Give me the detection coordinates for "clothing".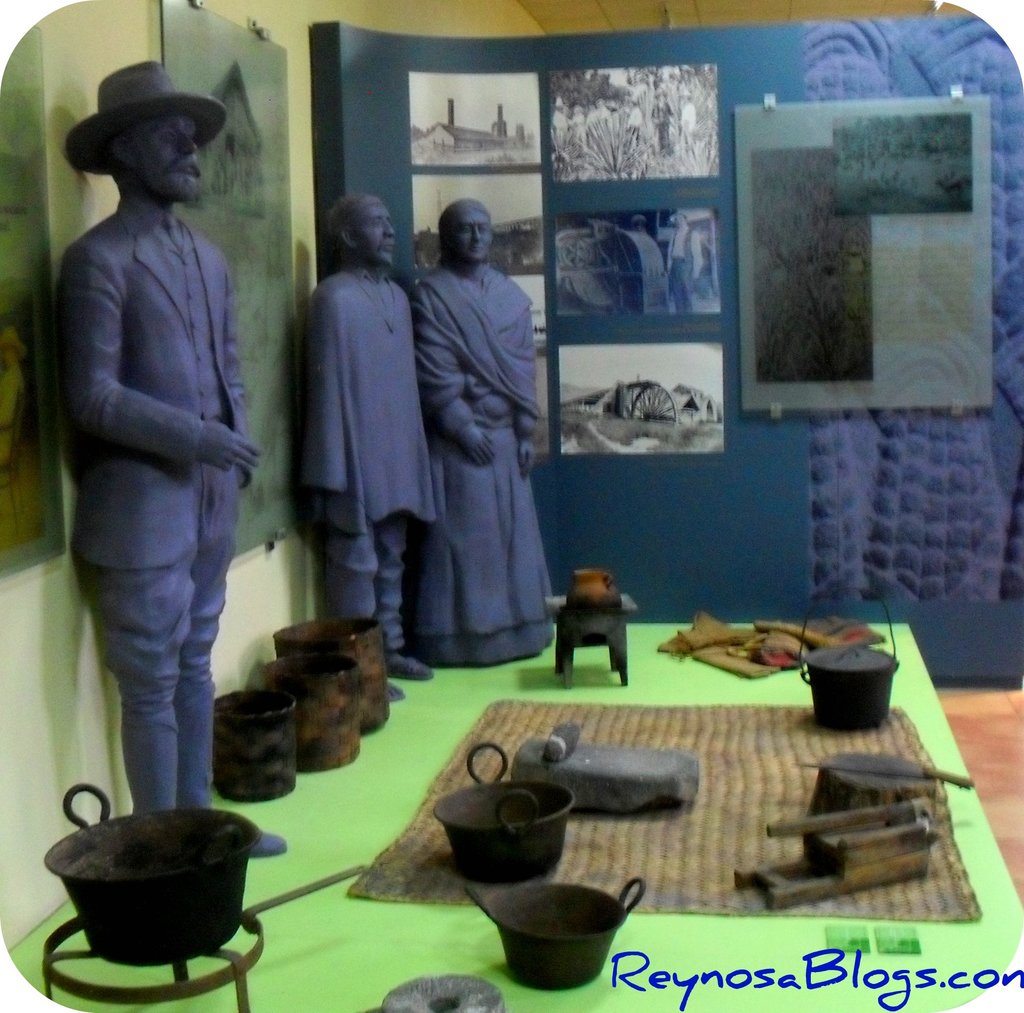
pyautogui.locateOnScreen(58, 196, 255, 807).
